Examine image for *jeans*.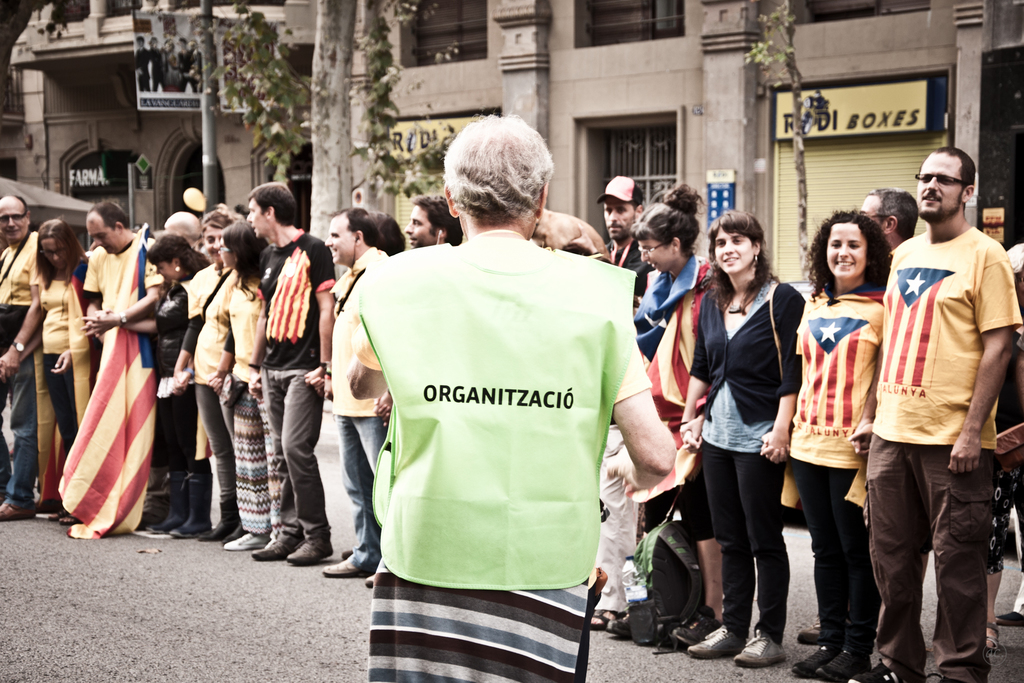
Examination result: select_region(2, 364, 33, 507).
